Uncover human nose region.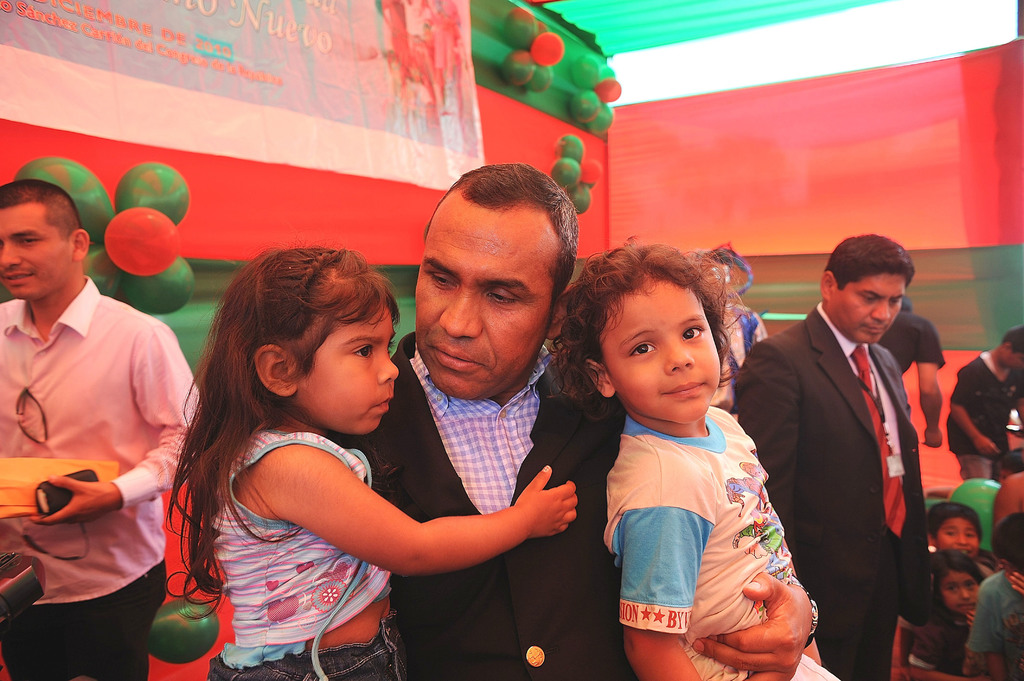
Uncovered: 956, 531, 970, 550.
